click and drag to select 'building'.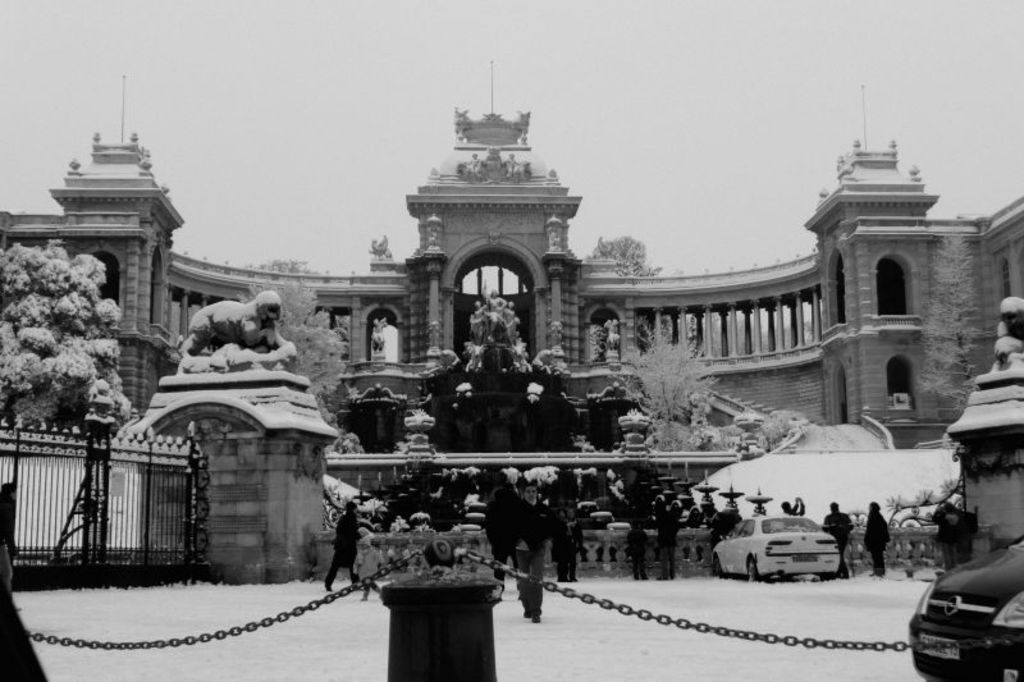
Selection: pyautogui.locateOnScreen(0, 52, 1023, 589).
